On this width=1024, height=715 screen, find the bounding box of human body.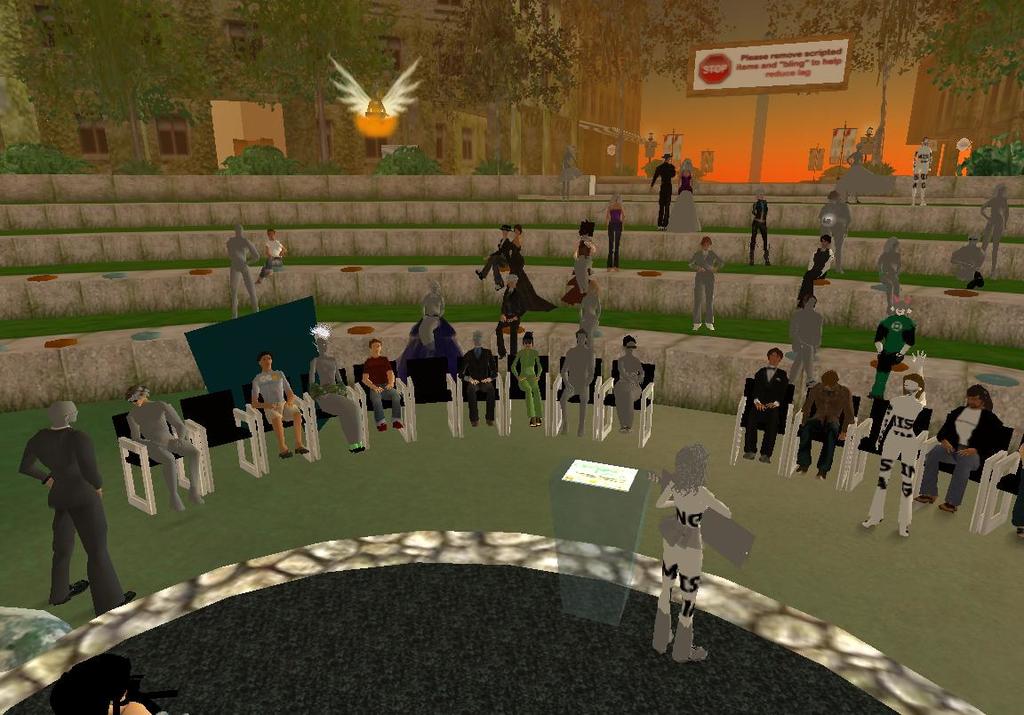
Bounding box: (359,350,403,431).
